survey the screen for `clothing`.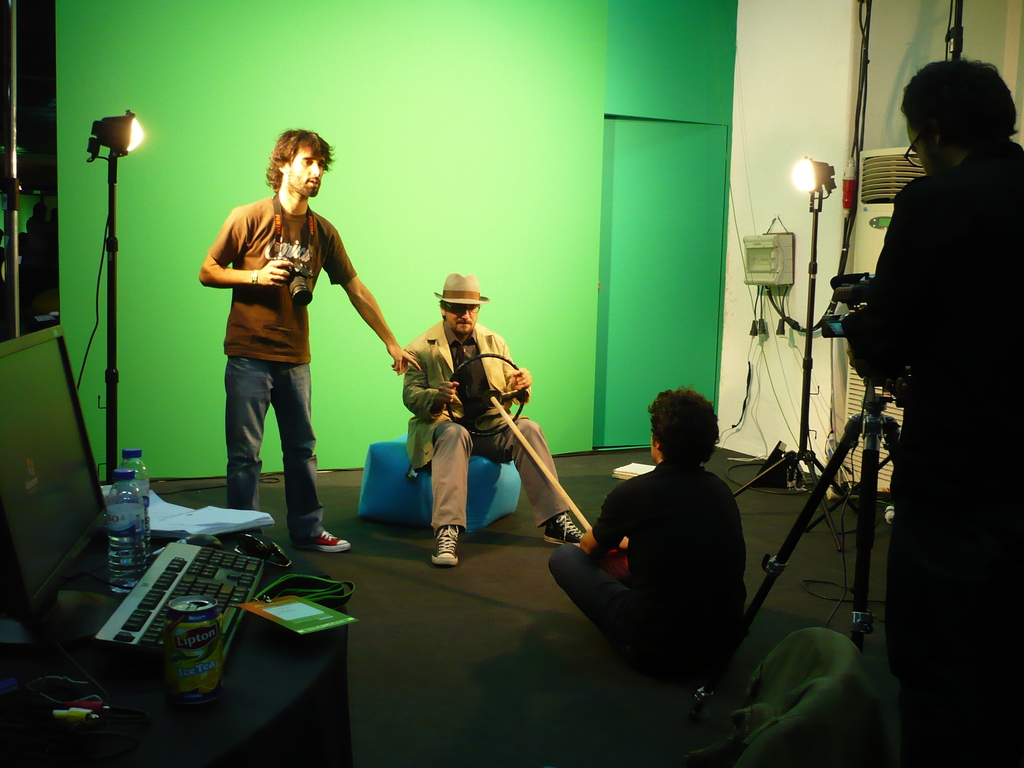
Survey found: crop(403, 321, 568, 532).
